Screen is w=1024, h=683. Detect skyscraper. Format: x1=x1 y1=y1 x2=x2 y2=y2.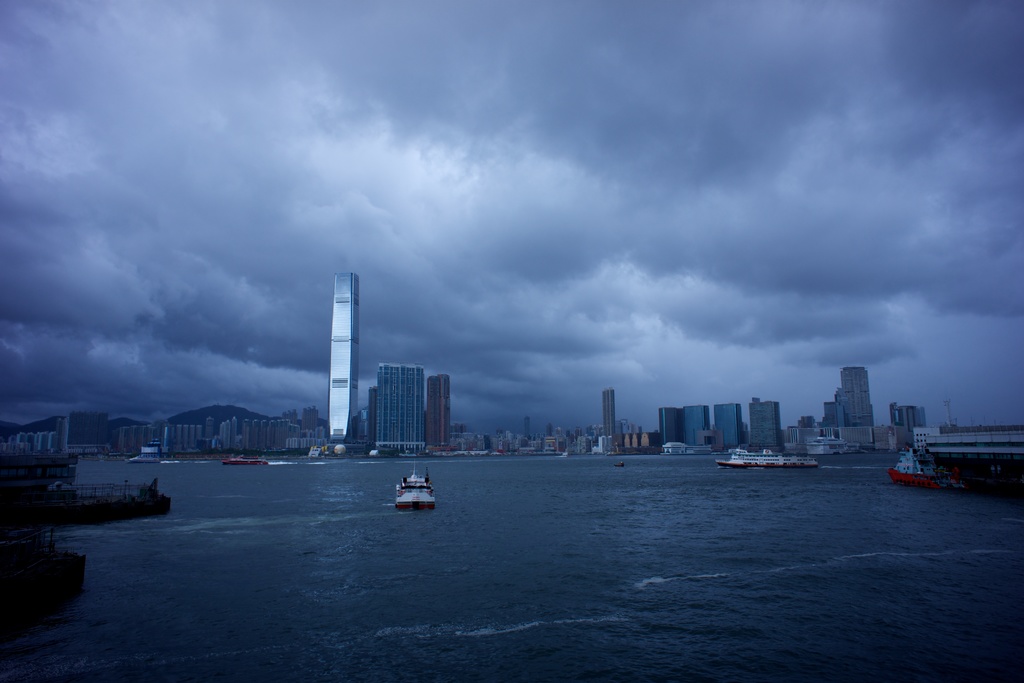
x1=682 y1=404 x2=710 y2=446.
